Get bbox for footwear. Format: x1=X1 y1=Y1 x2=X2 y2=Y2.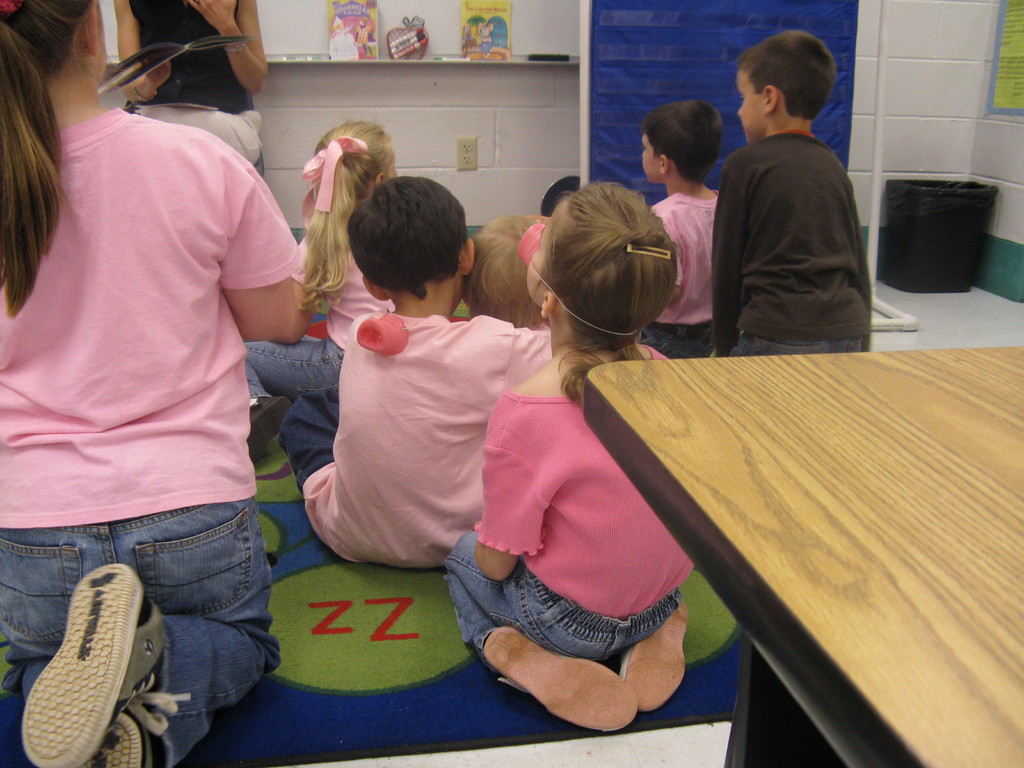
x1=79 y1=713 x2=138 y2=767.
